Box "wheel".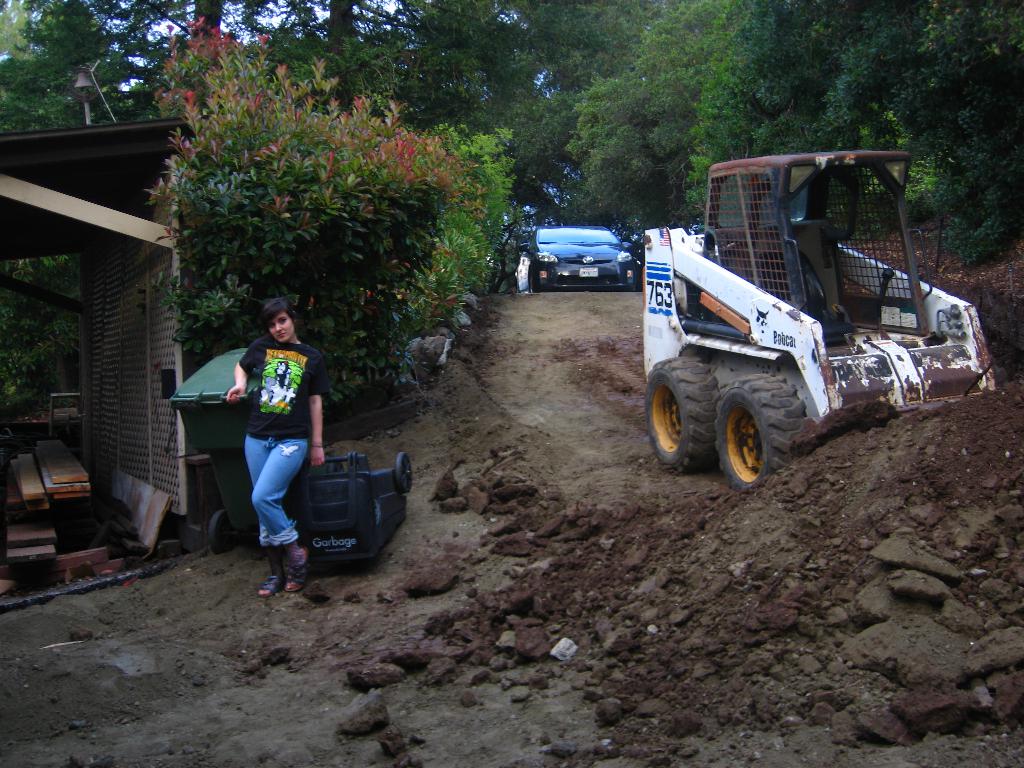
<bbox>205, 514, 238, 555</bbox>.
